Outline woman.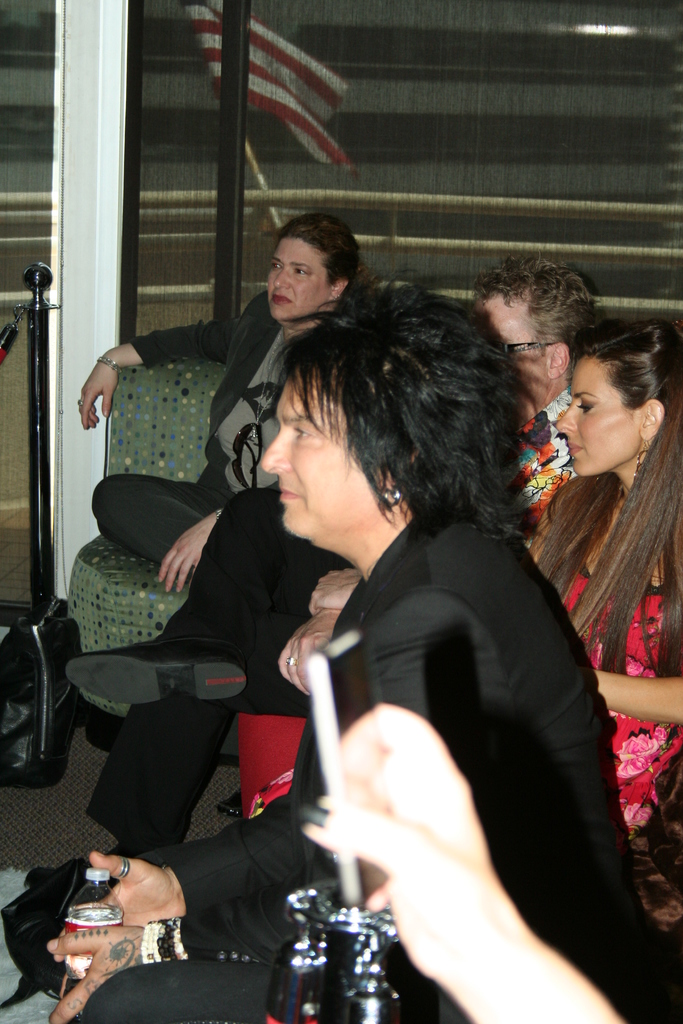
Outline: crop(536, 321, 682, 834).
